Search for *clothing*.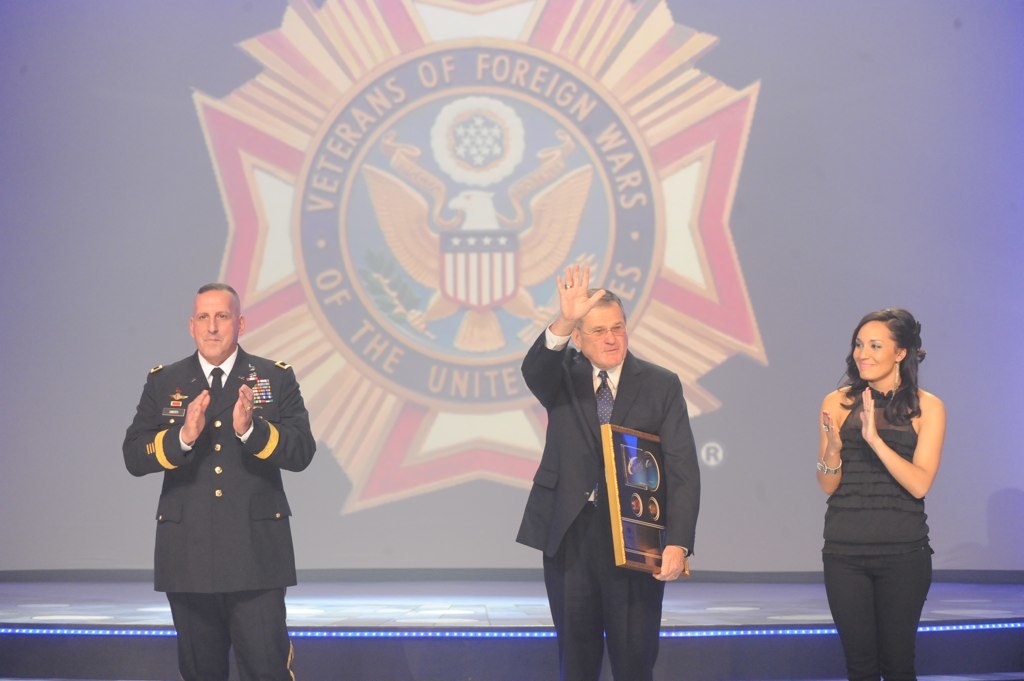
Found at (x1=518, y1=319, x2=702, y2=680).
